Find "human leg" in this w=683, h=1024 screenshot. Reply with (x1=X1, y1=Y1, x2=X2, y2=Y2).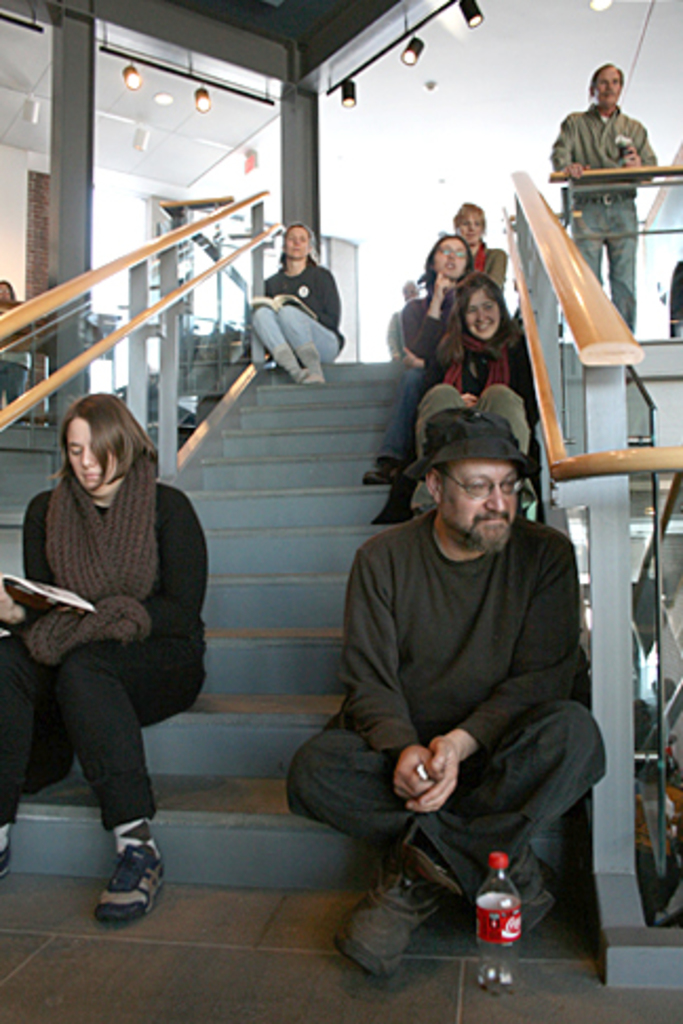
(x1=0, y1=628, x2=63, y2=872).
